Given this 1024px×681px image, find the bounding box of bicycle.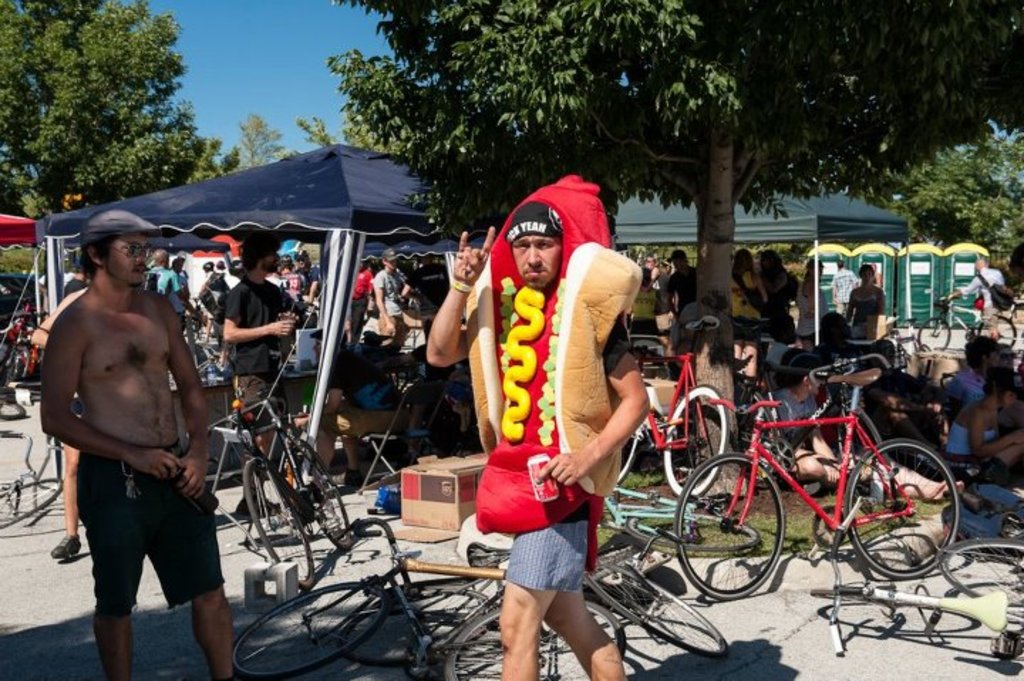
804, 523, 1023, 680.
